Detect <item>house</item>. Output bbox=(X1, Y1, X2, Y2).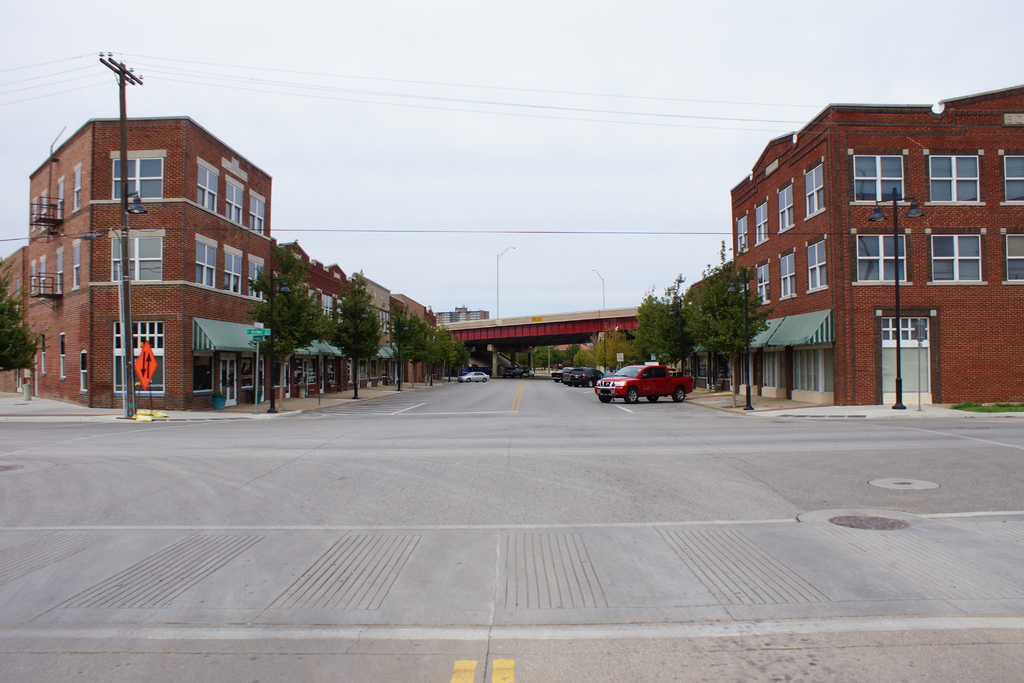
bbox=(351, 264, 393, 394).
